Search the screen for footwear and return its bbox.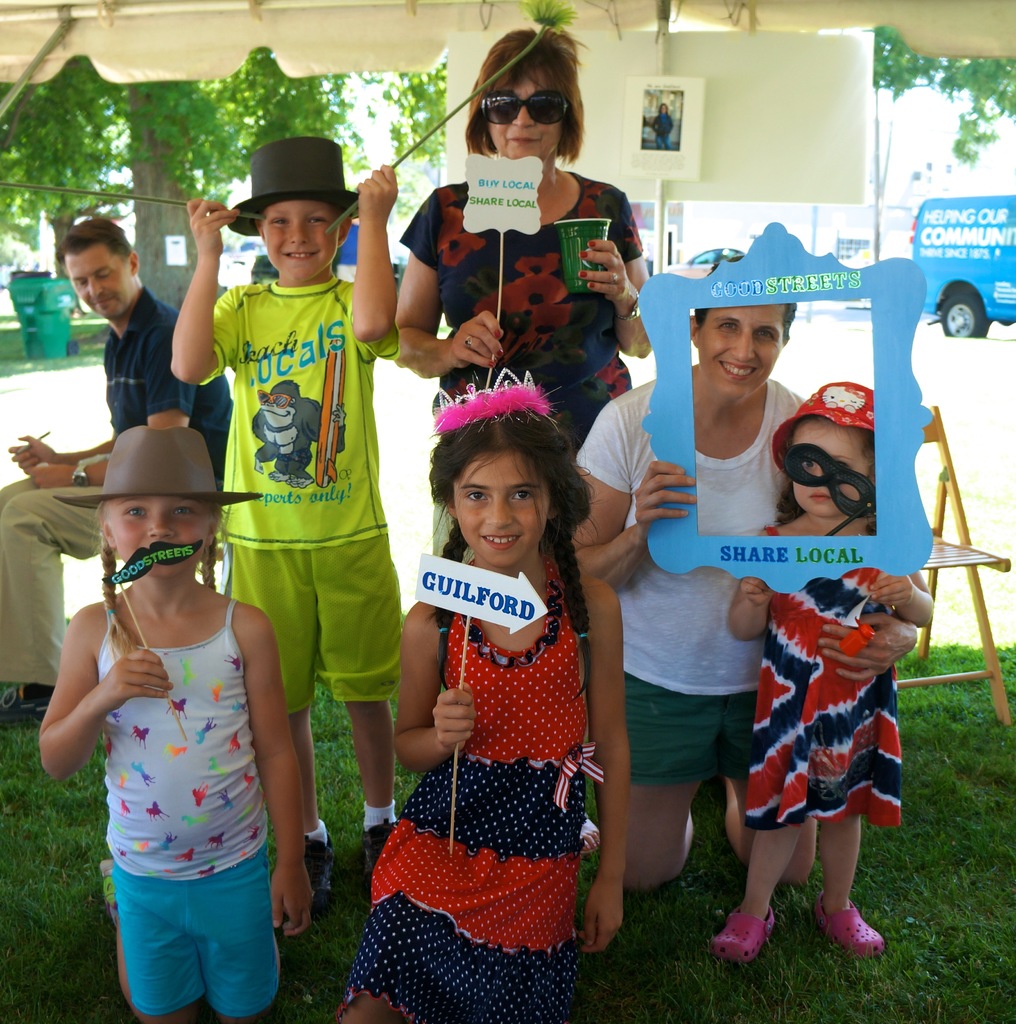
Found: locate(0, 686, 45, 726).
